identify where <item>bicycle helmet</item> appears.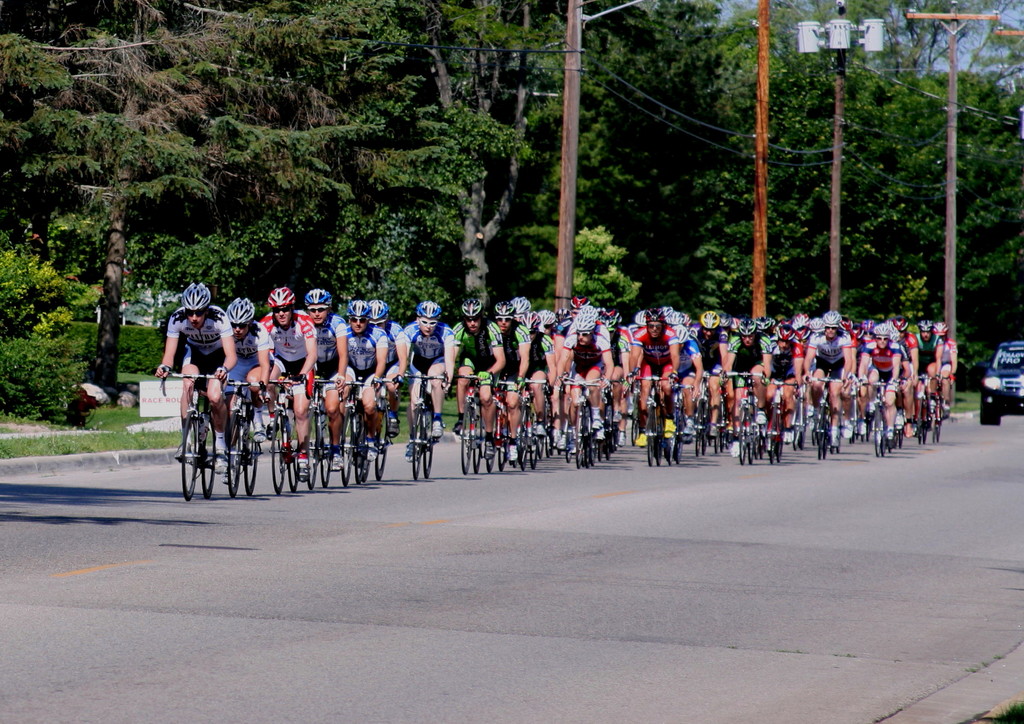
Appears at 461/300/482/321.
